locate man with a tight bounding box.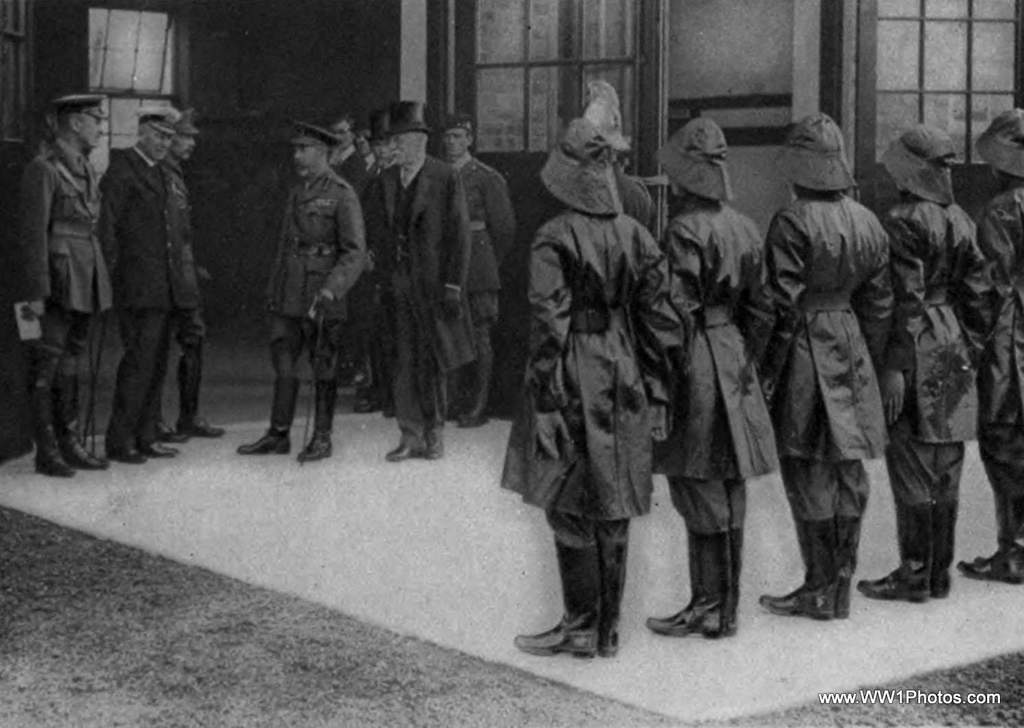
{"x1": 20, "y1": 88, "x2": 115, "y2": 477}.
